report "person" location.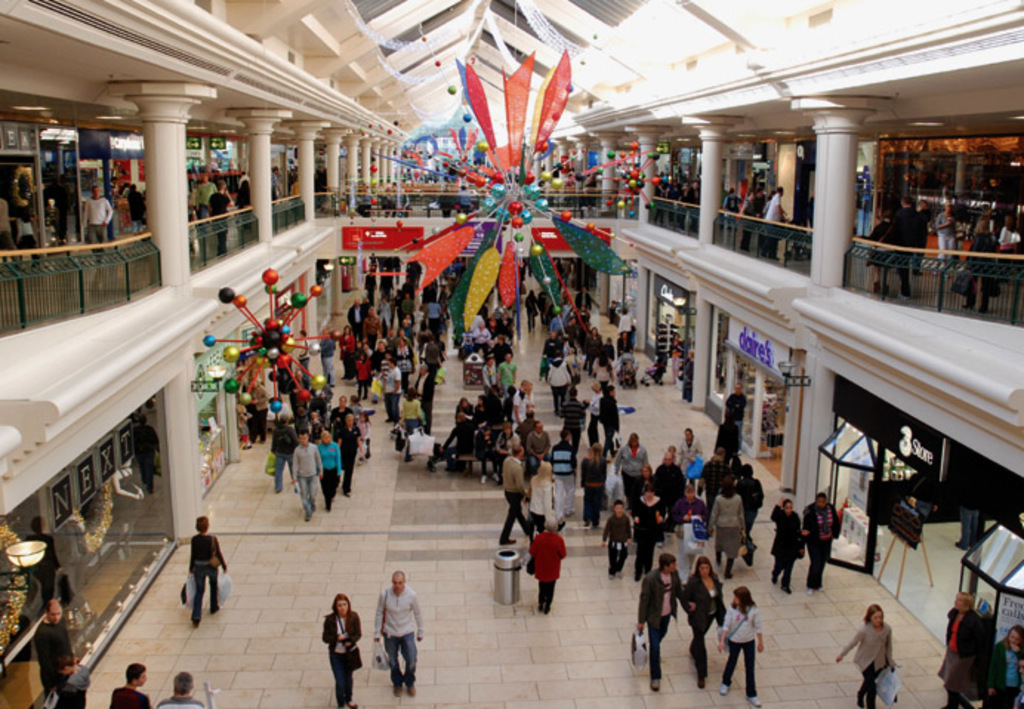
Report: BBox(715, 588, 765, 708).
